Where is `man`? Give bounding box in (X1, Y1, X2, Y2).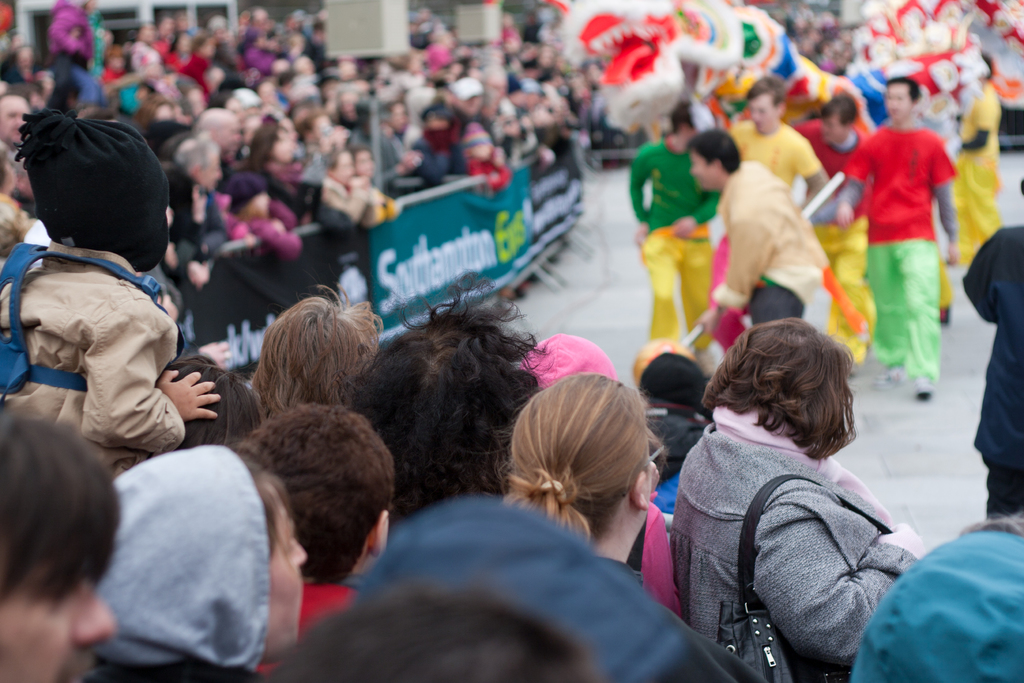
(0, 413, 120, 682).
